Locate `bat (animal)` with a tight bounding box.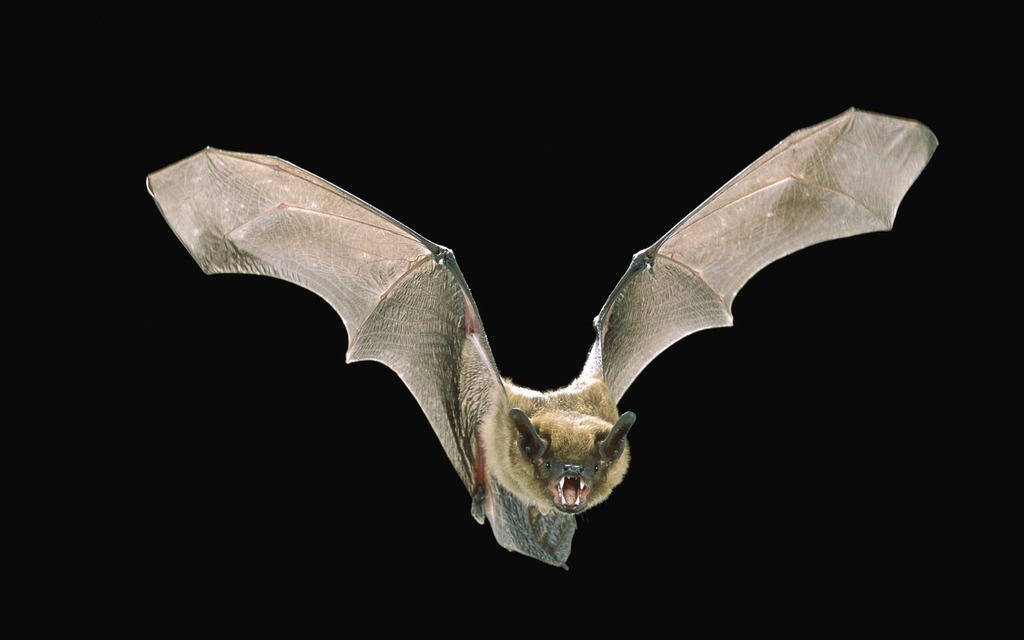
143:102:941:574.
